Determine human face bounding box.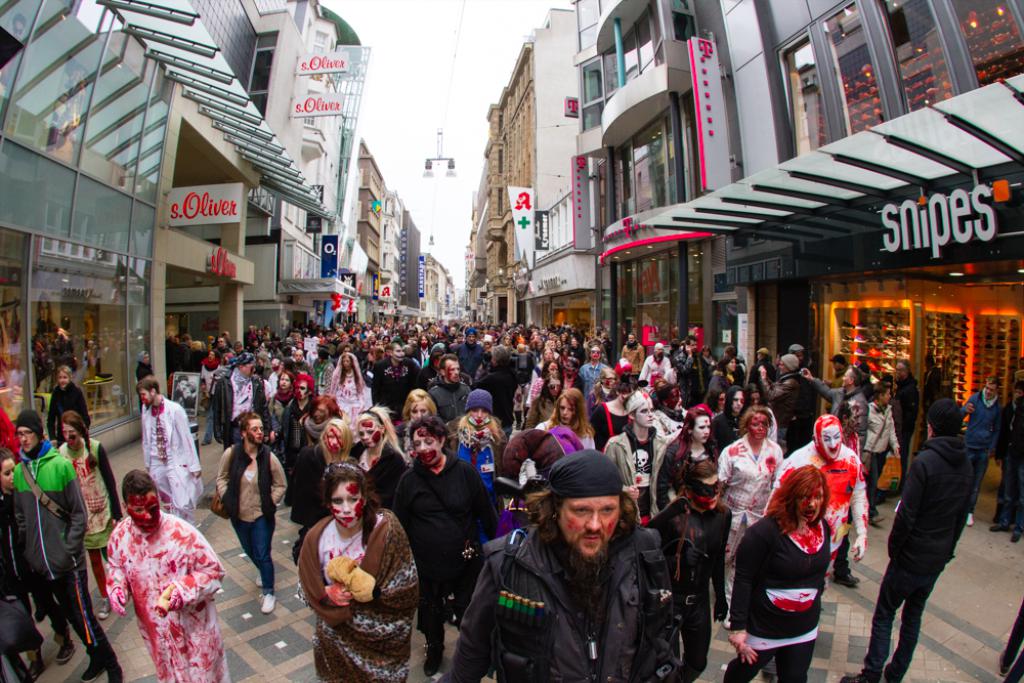
Determined: pyautogui.locateOnScreen(279, 374, 292, 391).
